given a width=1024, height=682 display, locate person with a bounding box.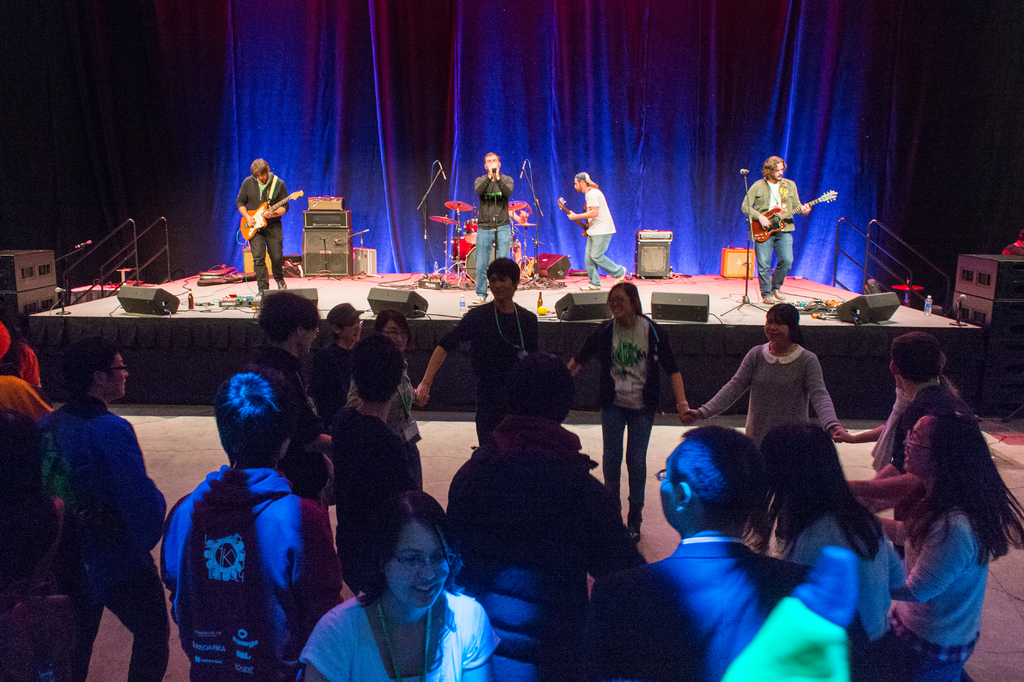
Located: select_region(296, 301, 362, 430).
